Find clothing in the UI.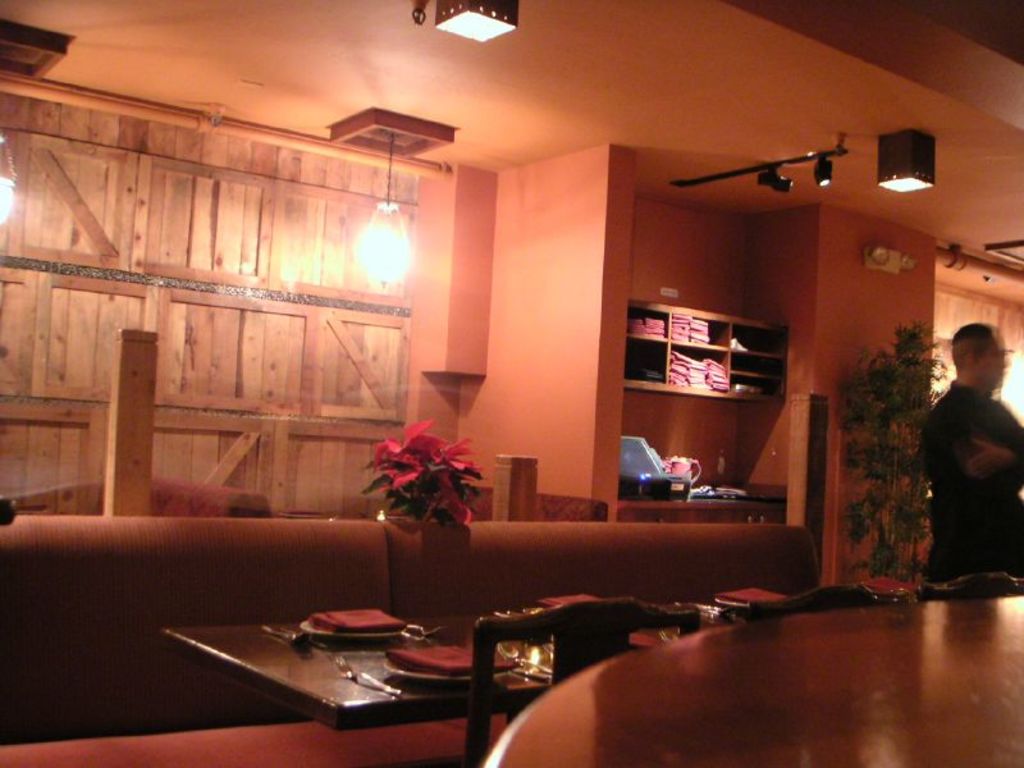
UI element at (x1=915, y1=328, x2=1020, y2=589).
